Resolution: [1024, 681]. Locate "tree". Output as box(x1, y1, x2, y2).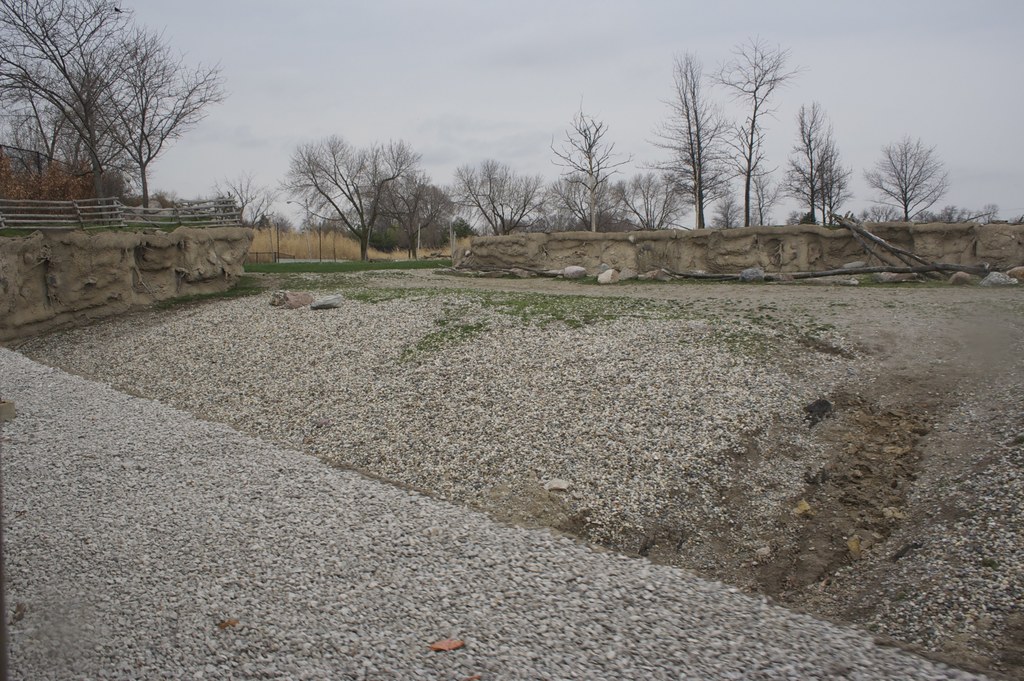
box(451, 156, 540, 231).
